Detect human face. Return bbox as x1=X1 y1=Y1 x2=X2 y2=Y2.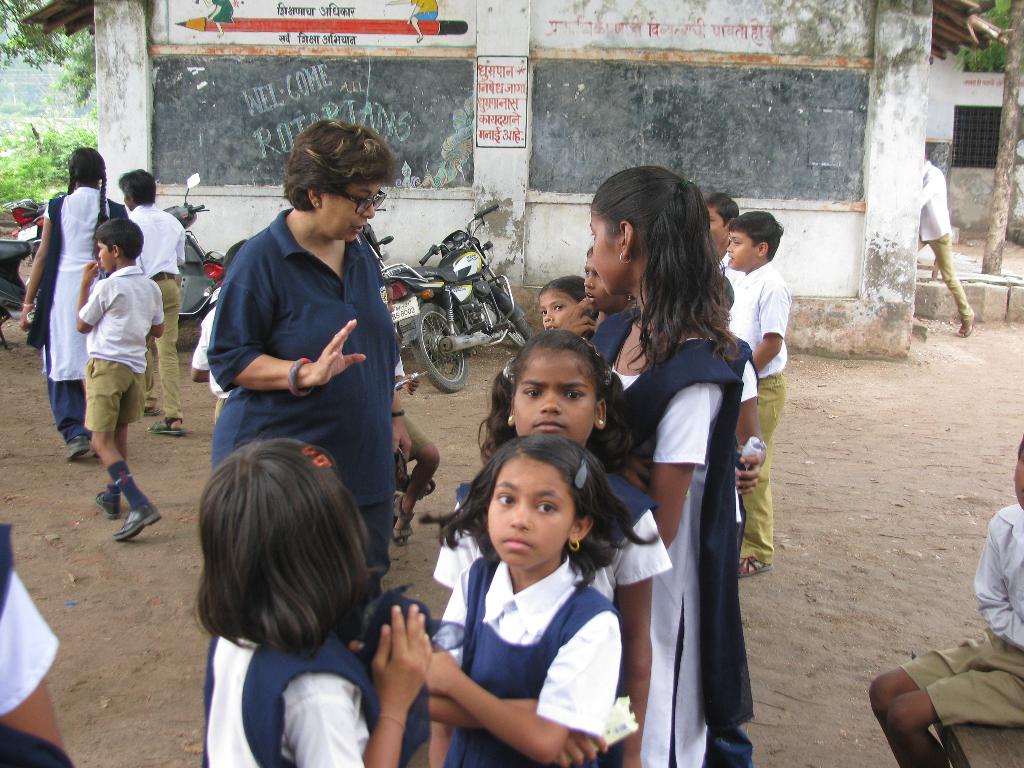
x1=513 y1=352 x2=596 y2=444.
